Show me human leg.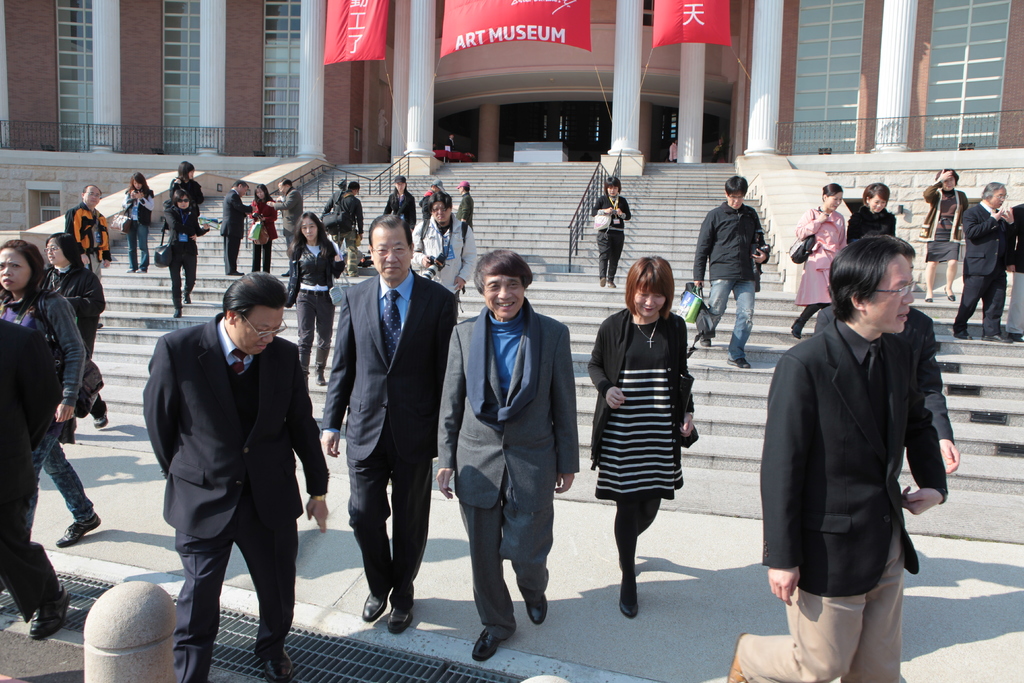
human leg is here: 616:481:637:619.
